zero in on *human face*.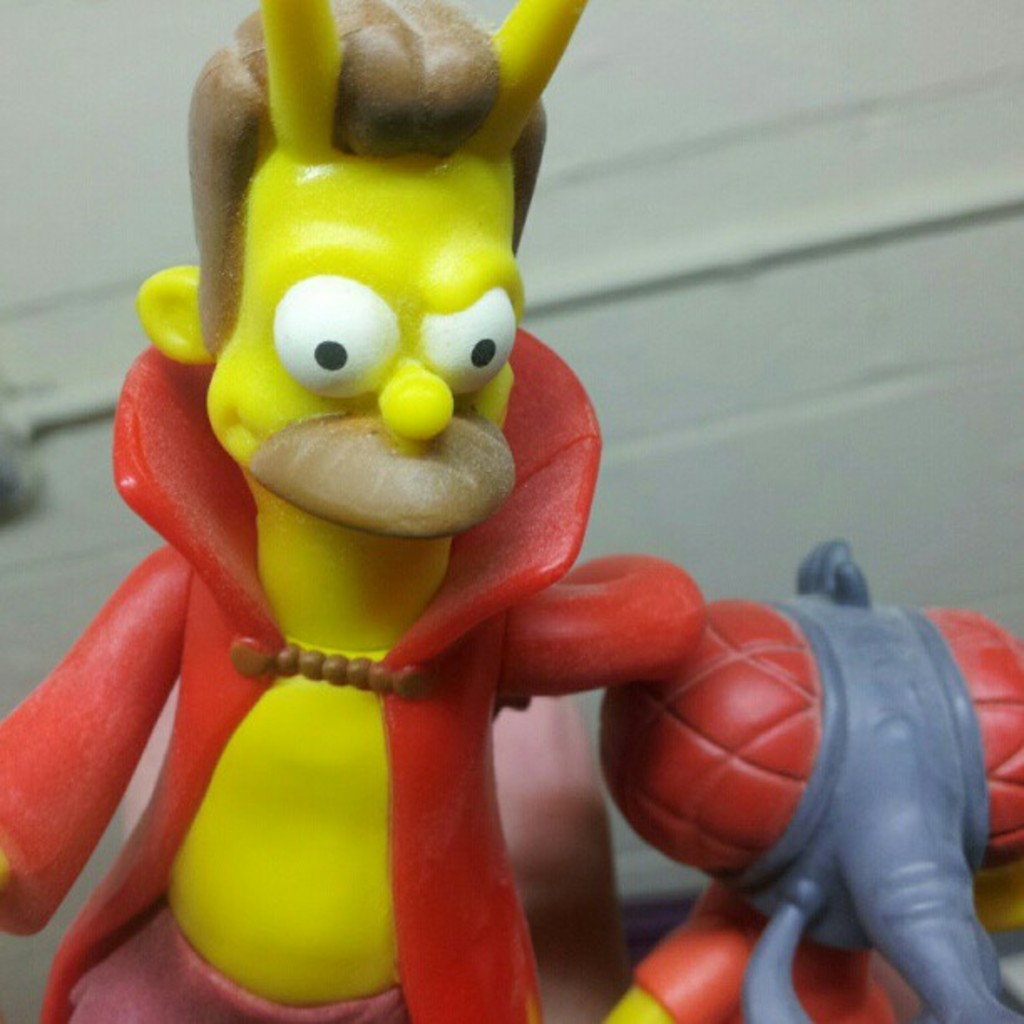
Zeroed in: 204,157,515,539.
